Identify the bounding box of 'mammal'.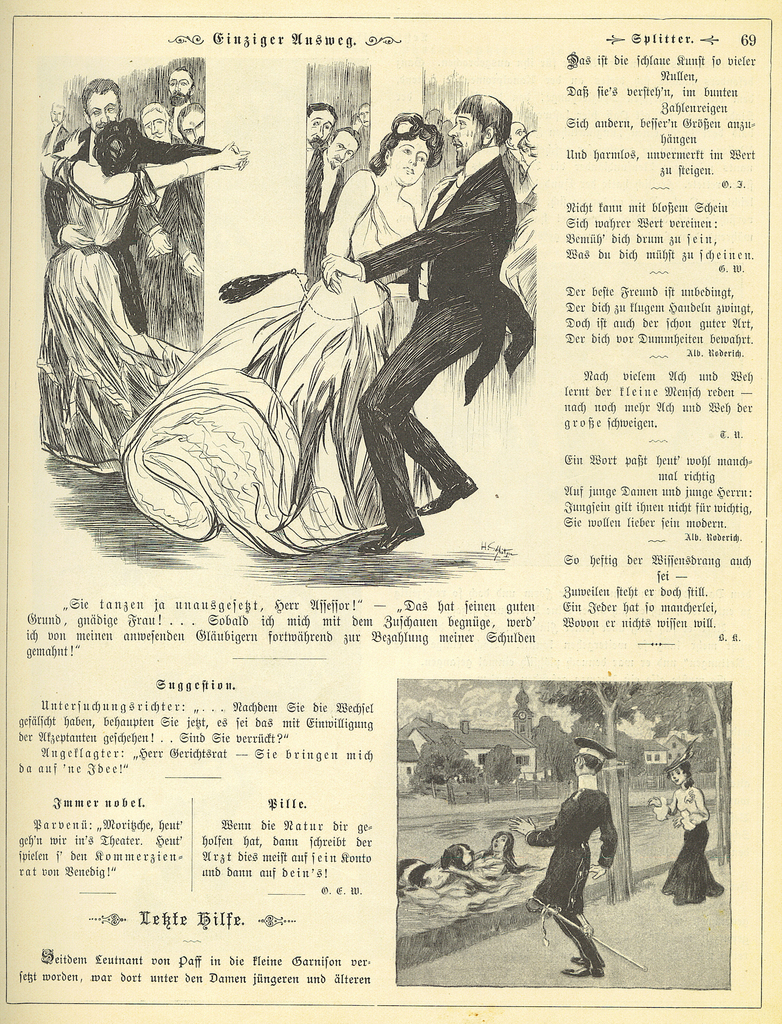
{"x1": 394, "y1": 846, "x2": 475, "y2": 890}.
